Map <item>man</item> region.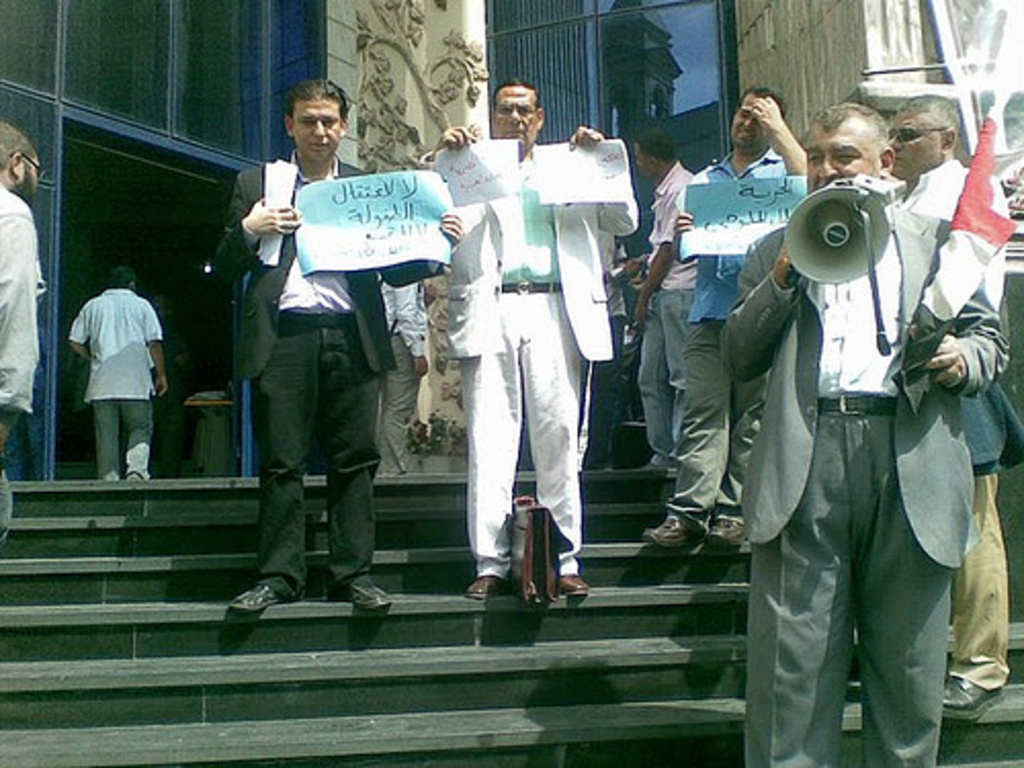
Mapped to box=[584, 240, 631, 471].
